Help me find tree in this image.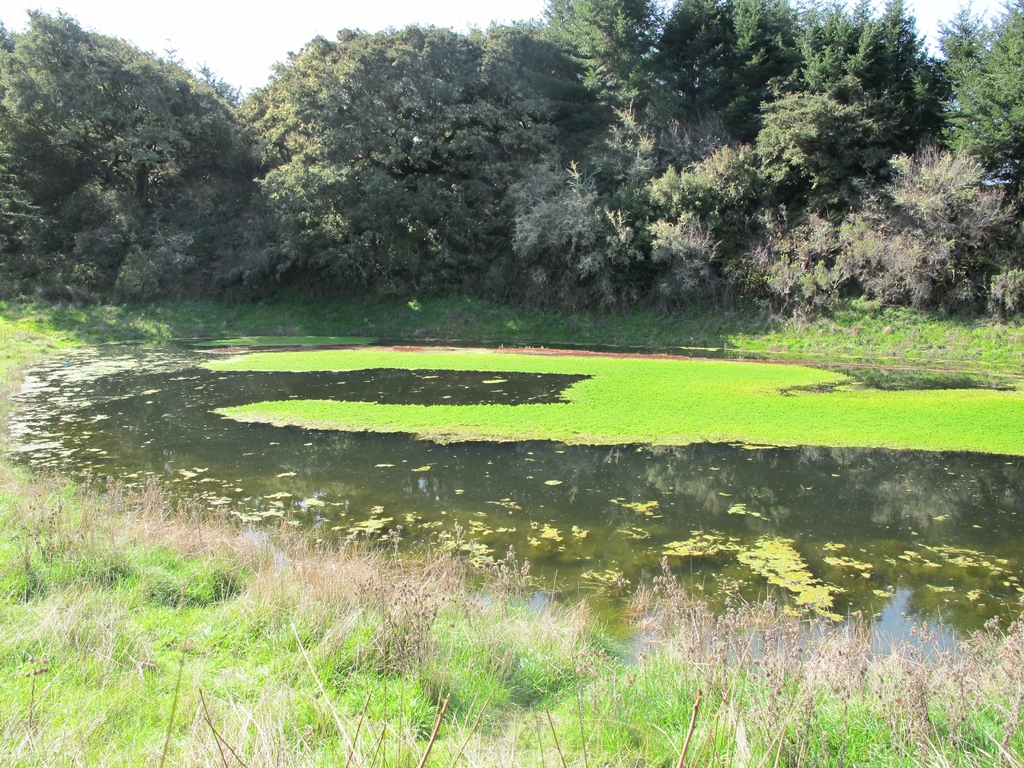
Found it: box=[770, 193, 857, 307].
